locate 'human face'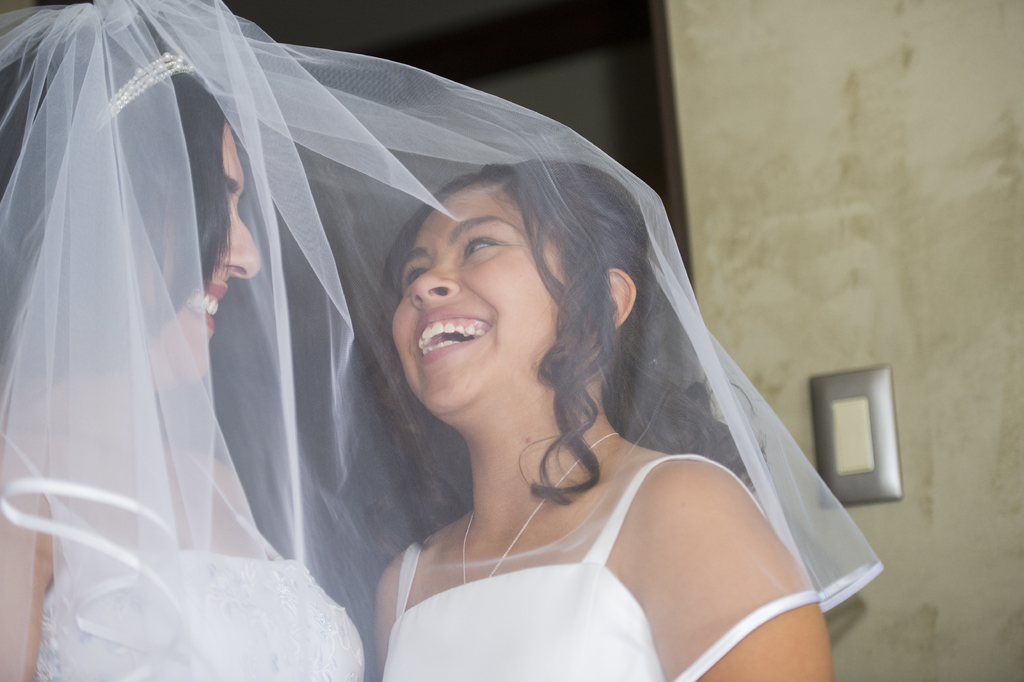
left=139, top=121, right=262, bottom=388
